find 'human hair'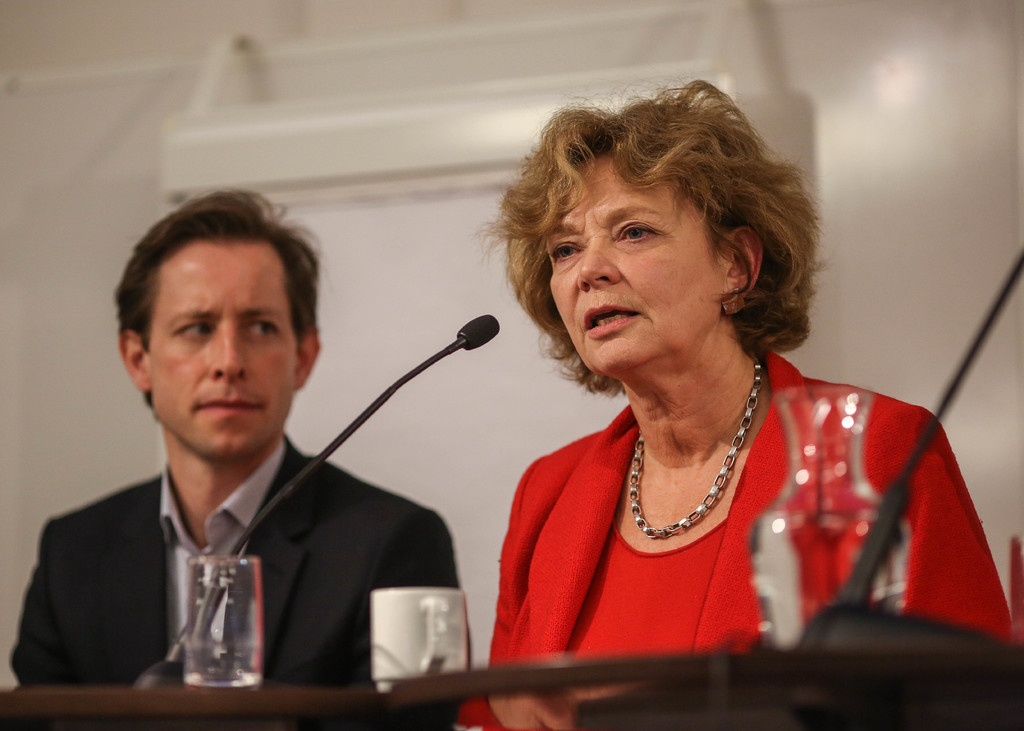
select_region(115, 187, 323, 407)
